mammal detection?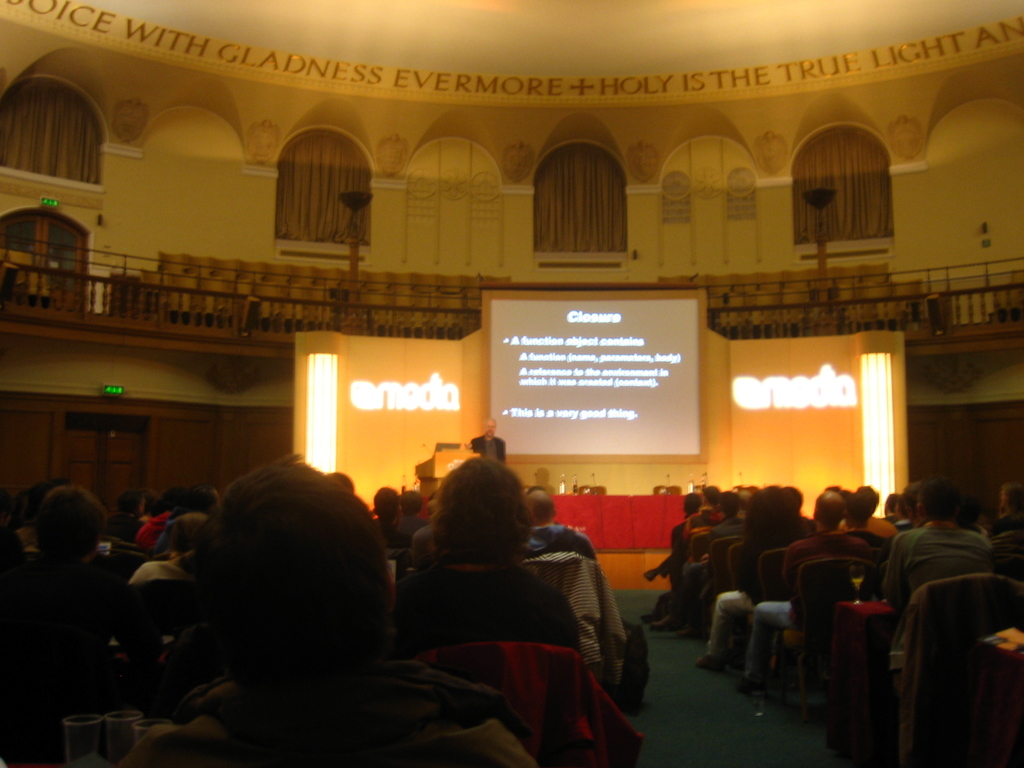
[875, 474, 981, 671]
